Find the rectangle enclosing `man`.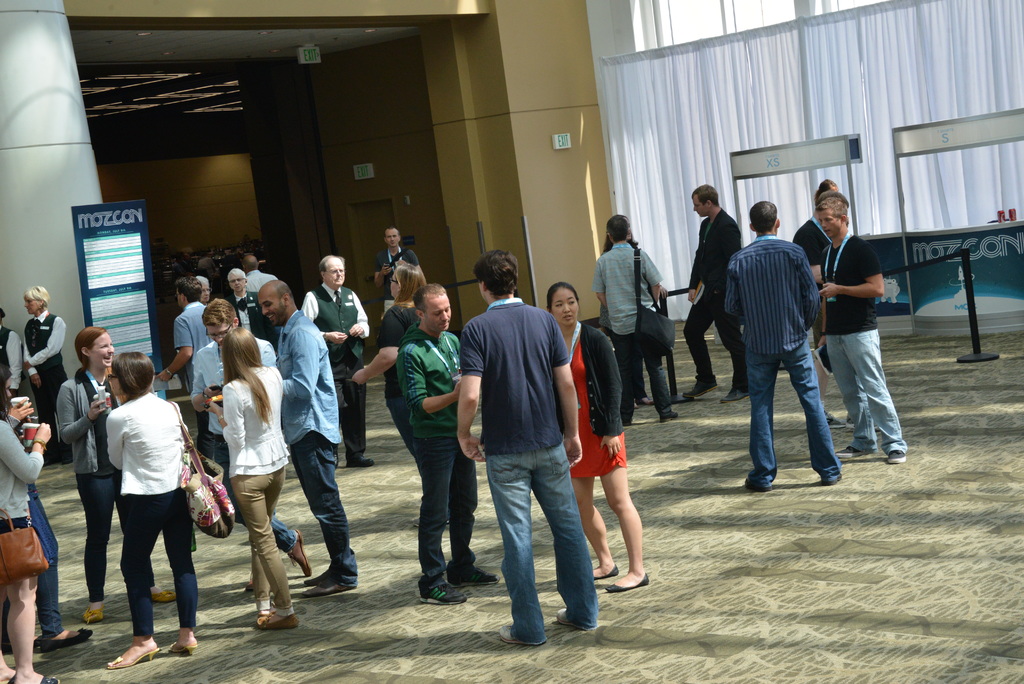
376, 227, 429, 321.
